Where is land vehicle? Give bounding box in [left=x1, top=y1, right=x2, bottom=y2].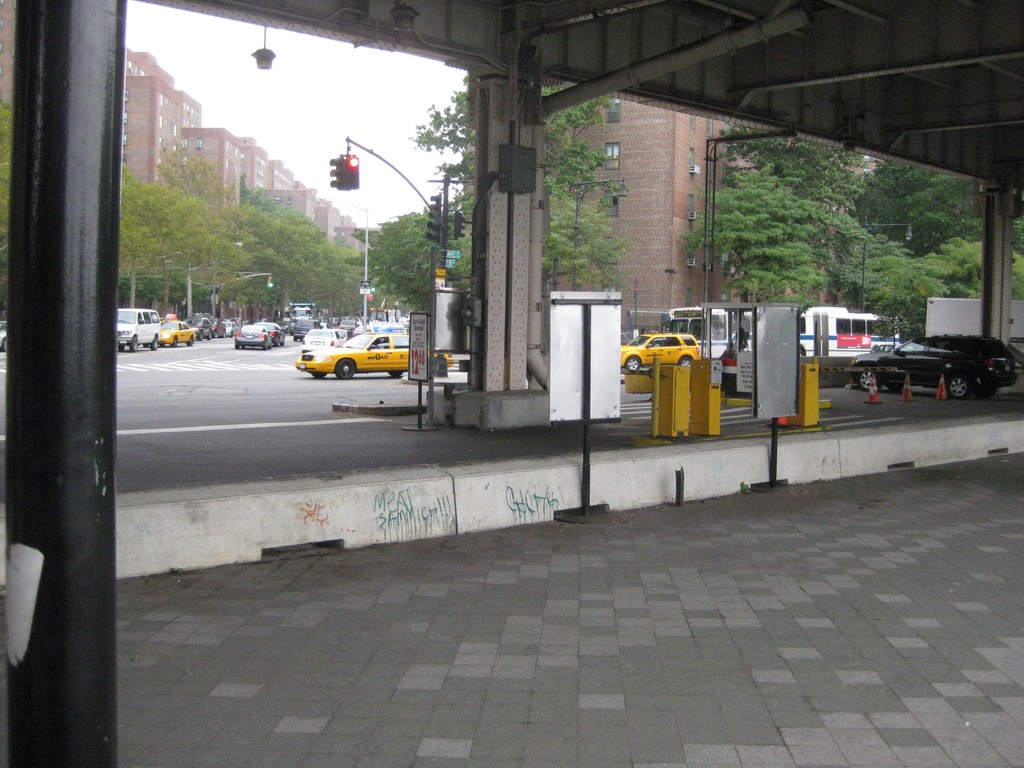
[left=668, top=305, right=903, bottom=362].
